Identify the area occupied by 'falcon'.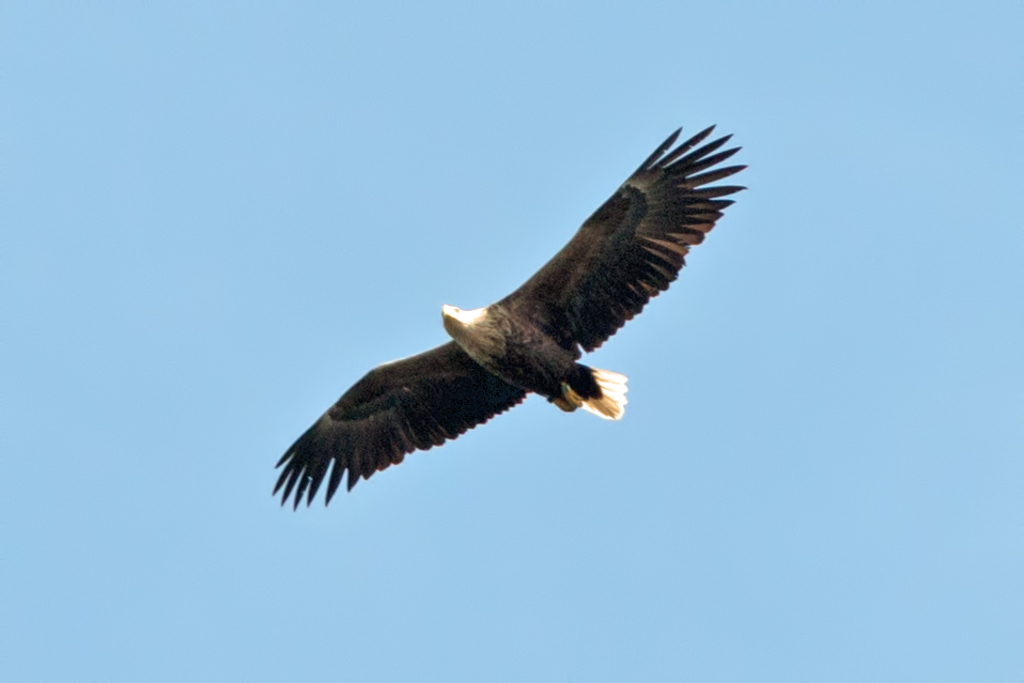
Area: [left=271, top=123, right=748, bottom=513].
